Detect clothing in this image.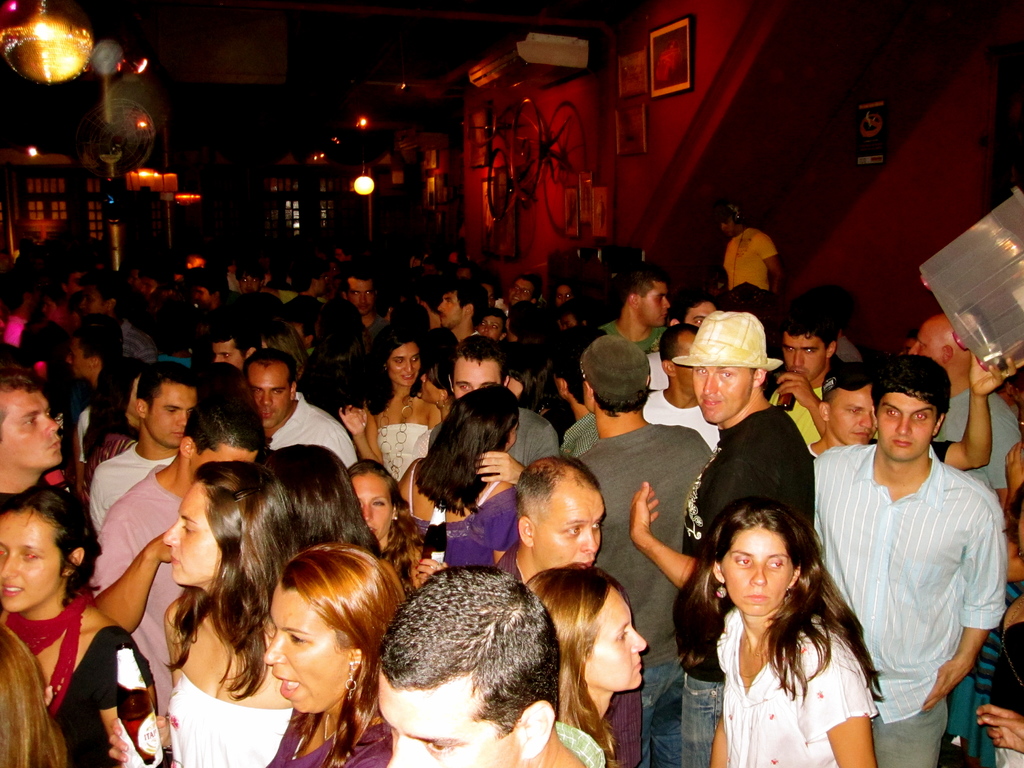
Detection: (47,620,158,767).
